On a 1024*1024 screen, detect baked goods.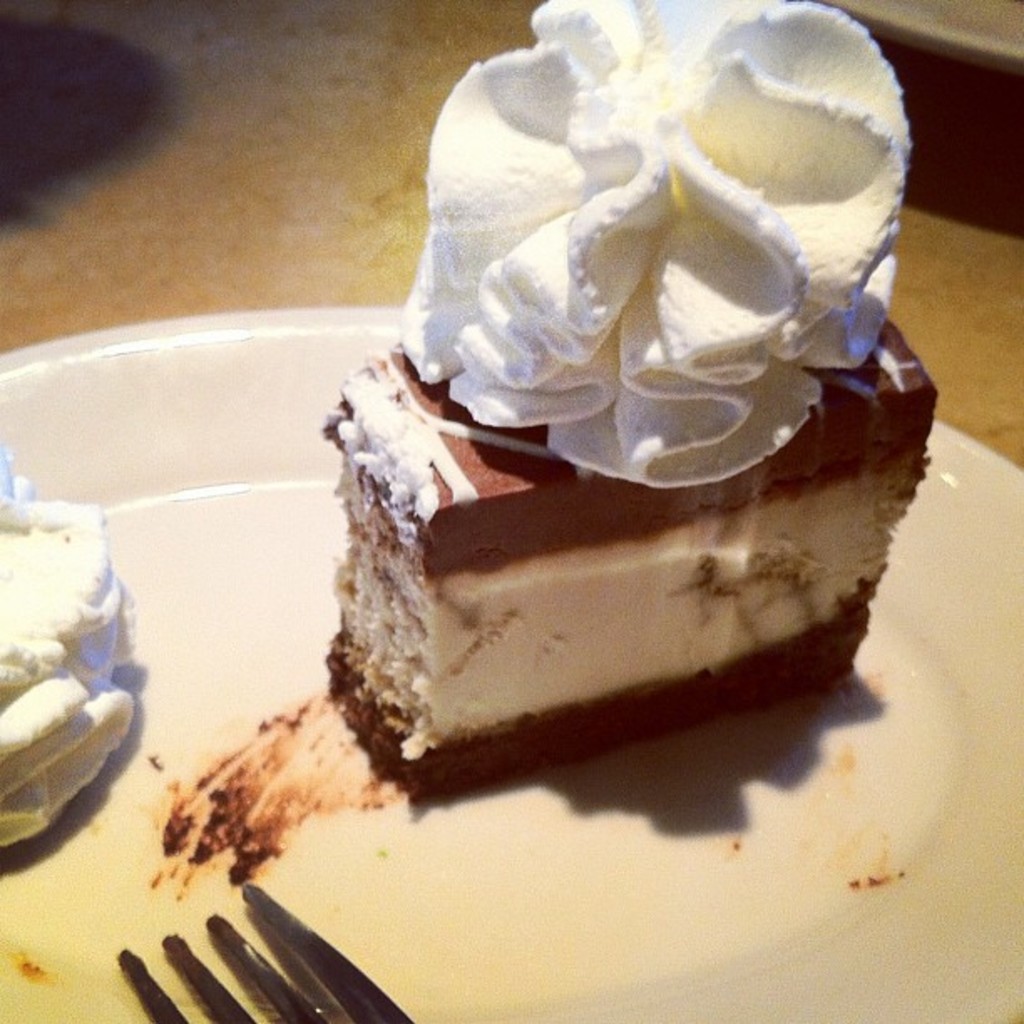
bbox=[253, 293, 924, 795].
